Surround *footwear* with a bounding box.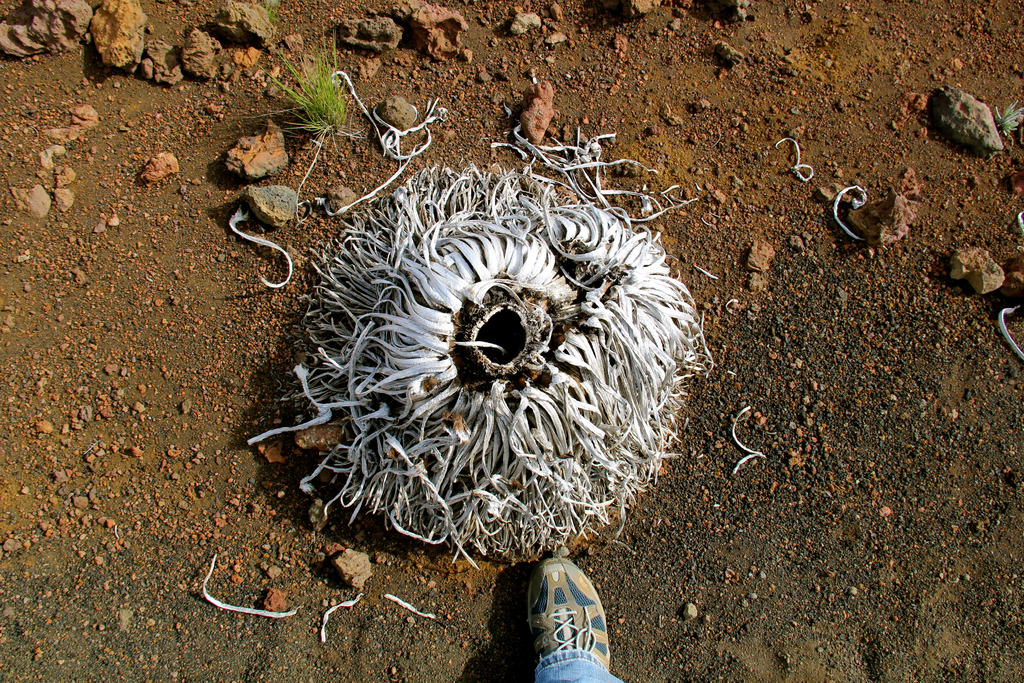
BBox(514, 554, 620, 682).
